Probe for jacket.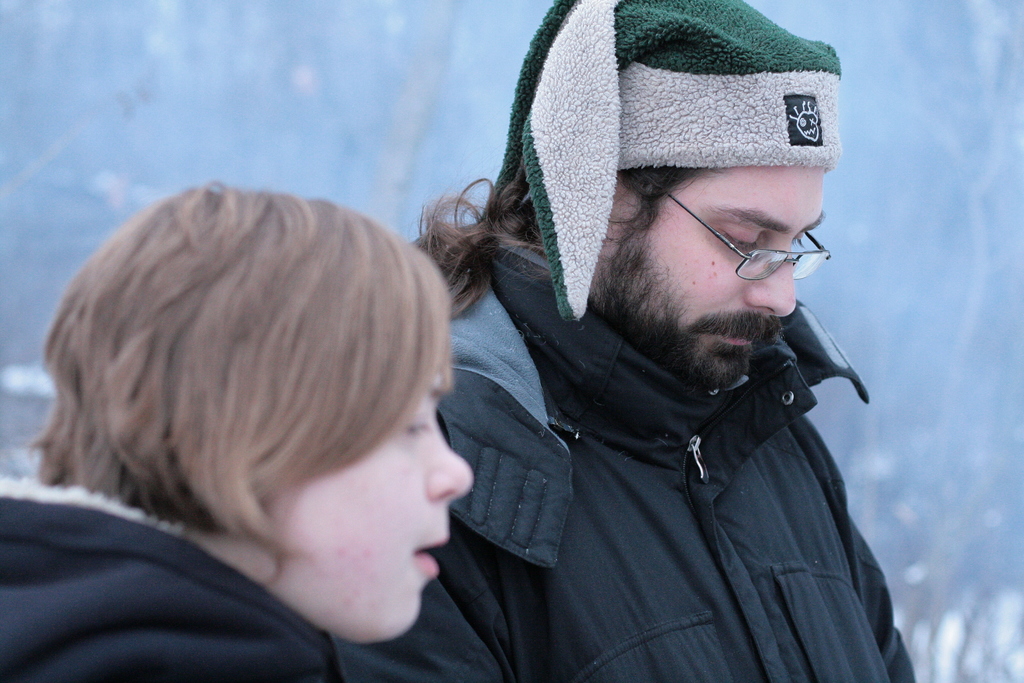
Probe result: <region>0, 473, 510, 682</region>.
